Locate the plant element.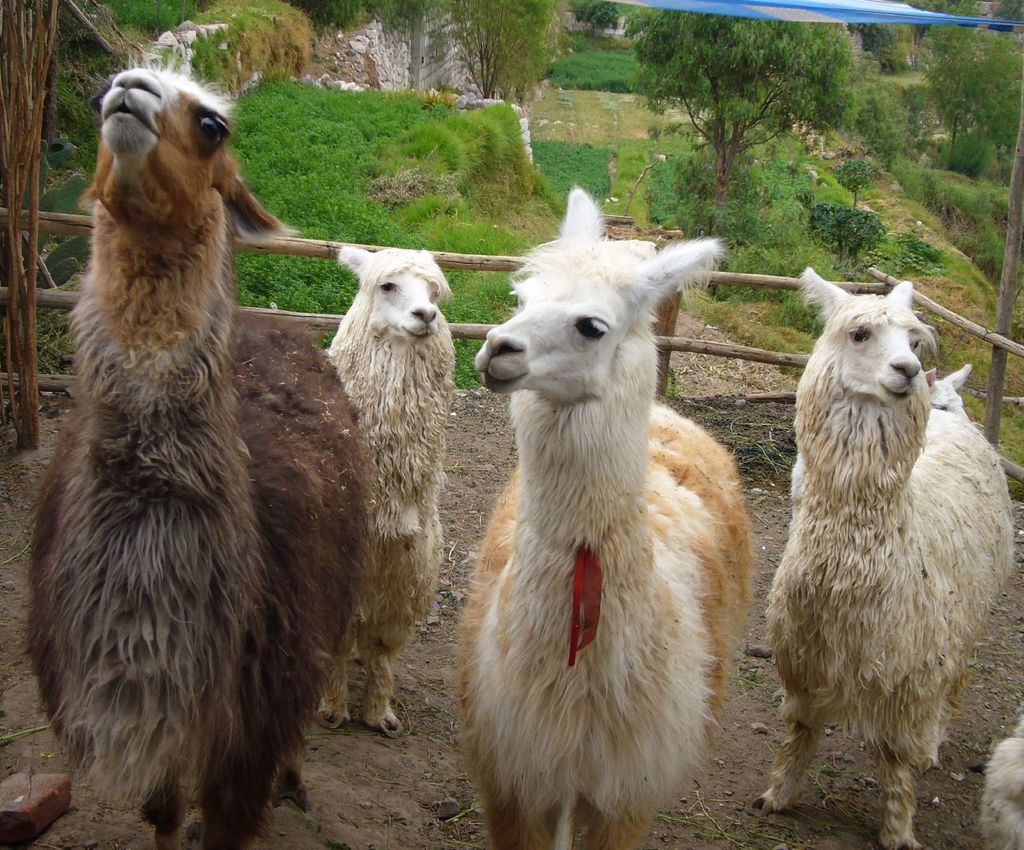
Element bbox: (left=834, top=155, right=878, bottom=202).
